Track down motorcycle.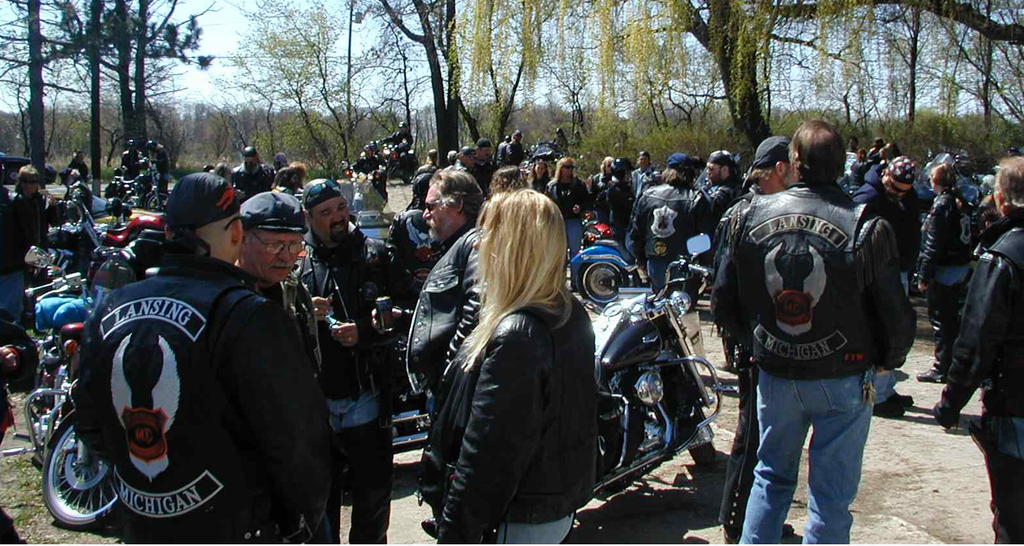
Tracked to x1=112, y1=154, x2=172, y2=211.
